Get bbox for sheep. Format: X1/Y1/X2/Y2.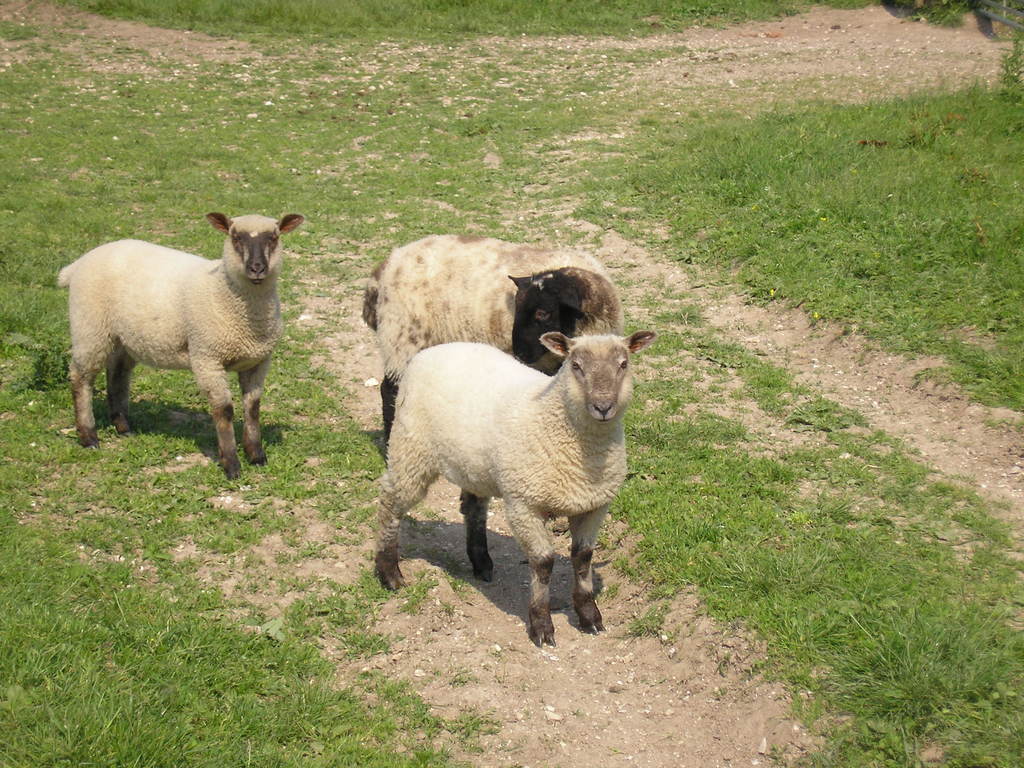
51/207/306/478.
